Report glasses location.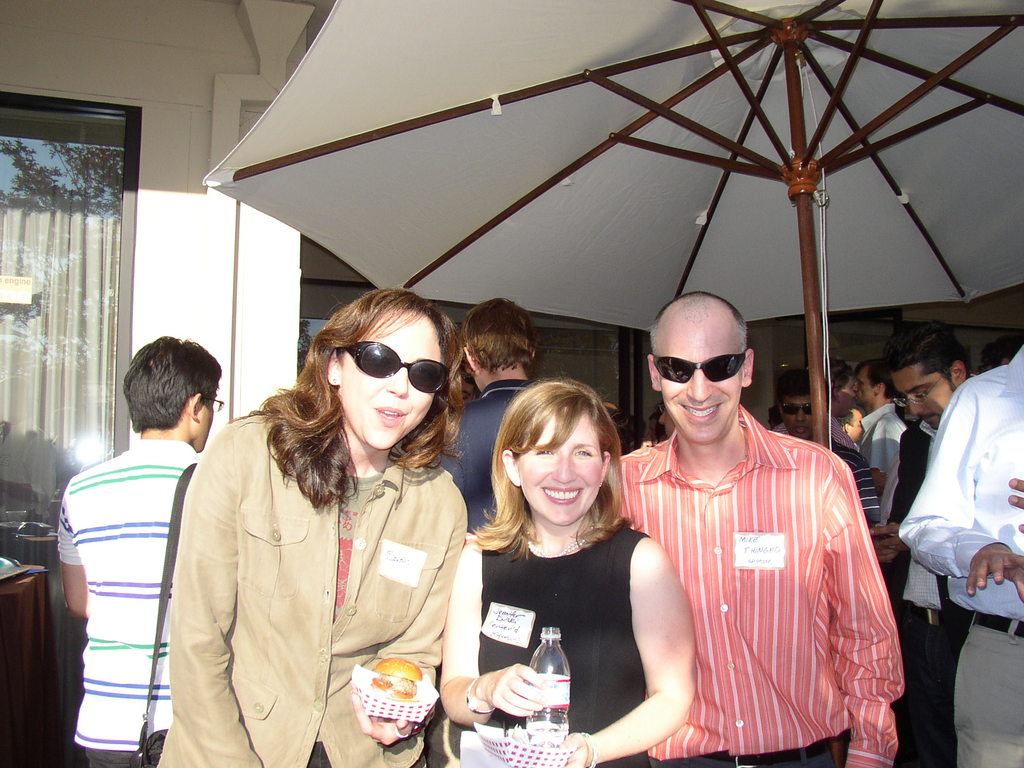
Report: [left=205, top=397, right=226, bottom=414].
